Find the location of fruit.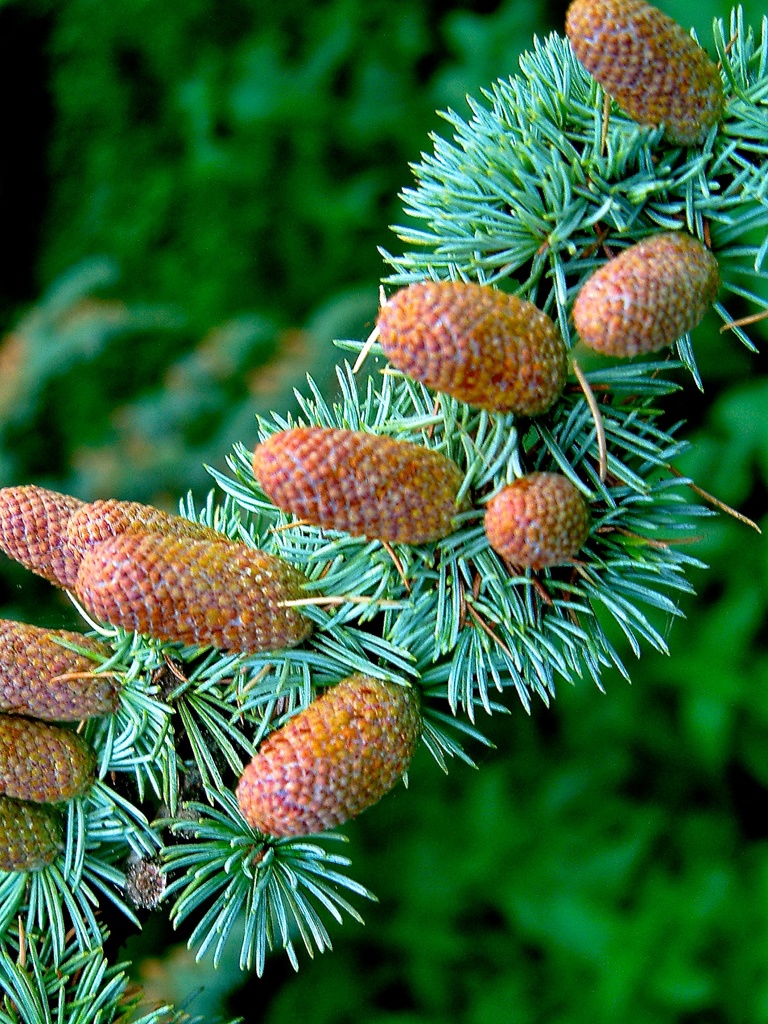
Location: [380,278,572,416].
